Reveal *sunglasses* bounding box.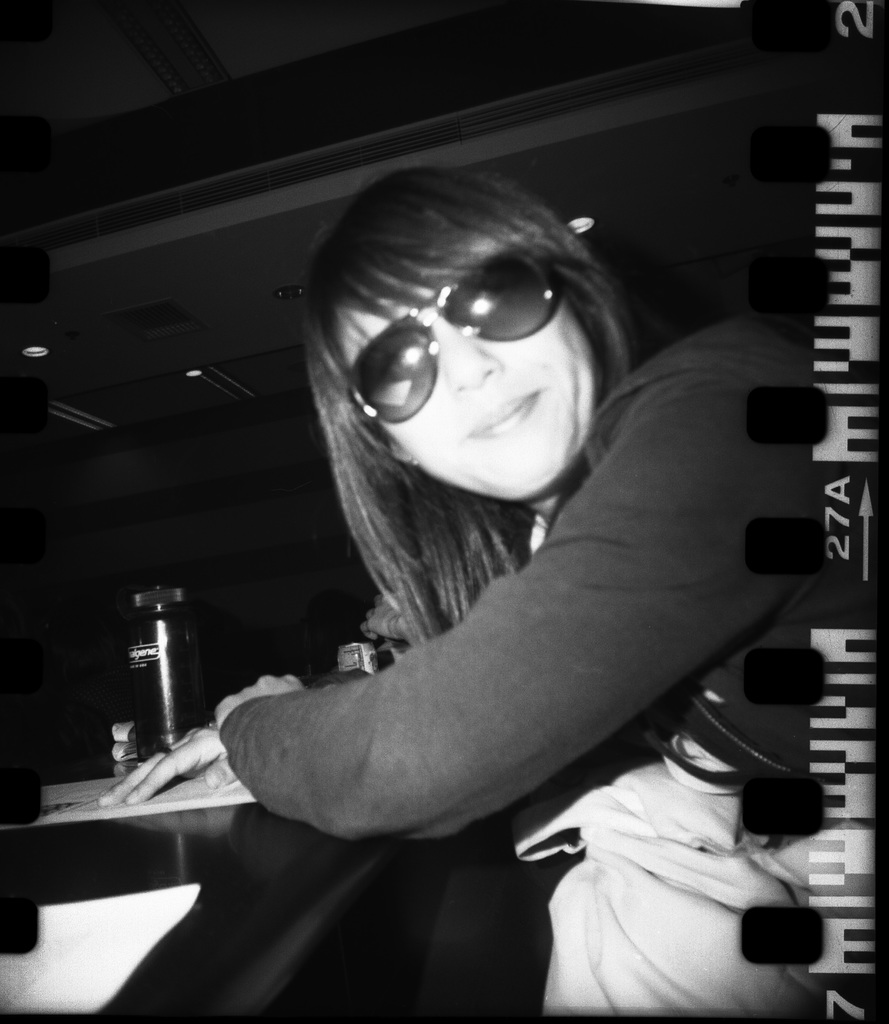
Revealed: crop(349, 250, 563, 424).
